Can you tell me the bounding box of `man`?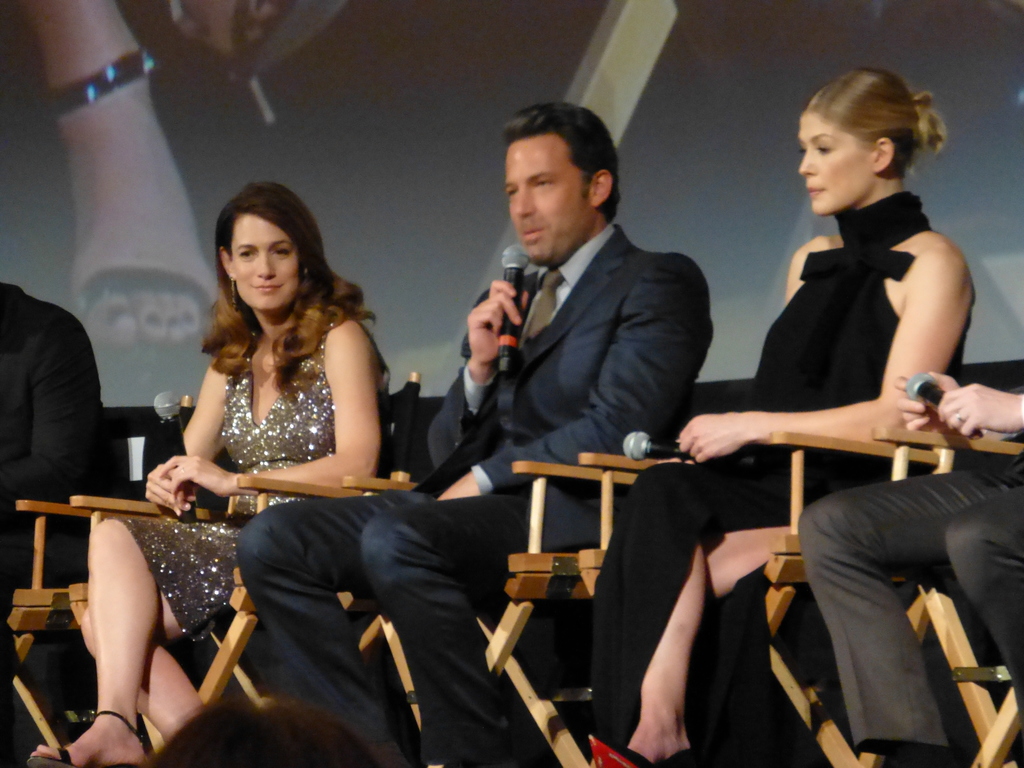
locate(233, 97, 716, 765).
